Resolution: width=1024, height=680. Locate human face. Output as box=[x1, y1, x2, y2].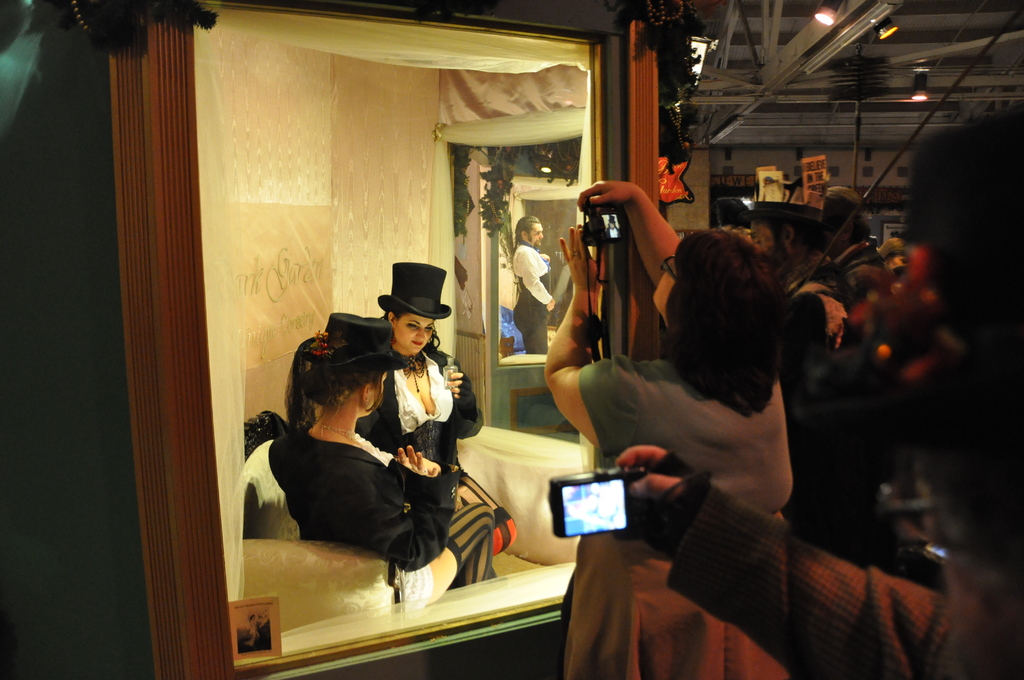
box=[368, 369, 388, 414].
